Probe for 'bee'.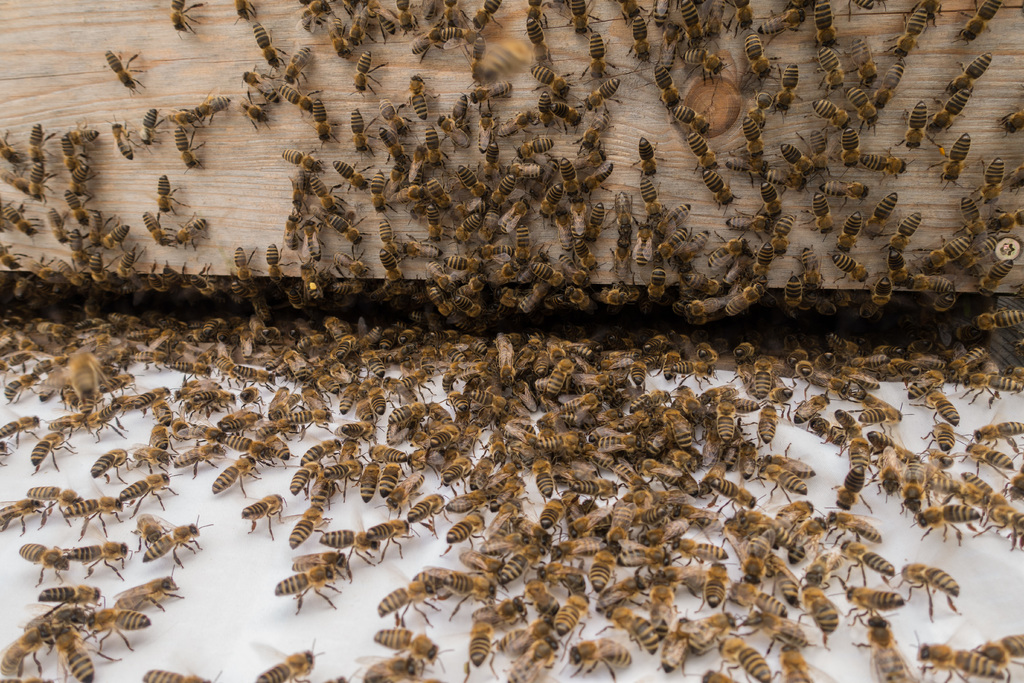
Probe result: BBox(829, 465, 871, 509).
